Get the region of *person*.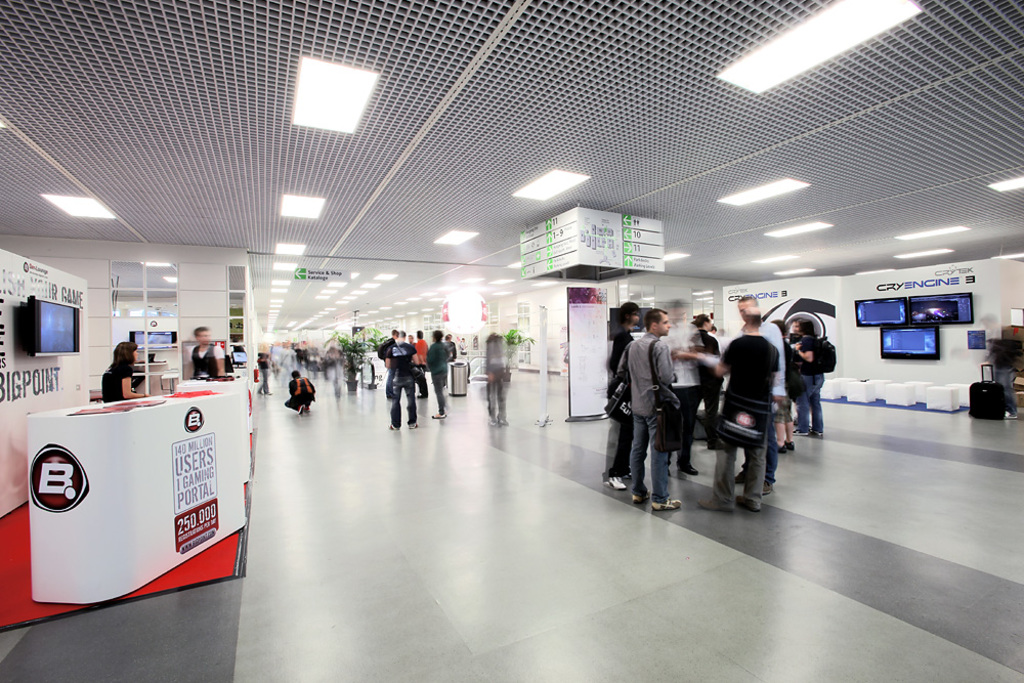
l=98, t=336, r=141, b=399.
